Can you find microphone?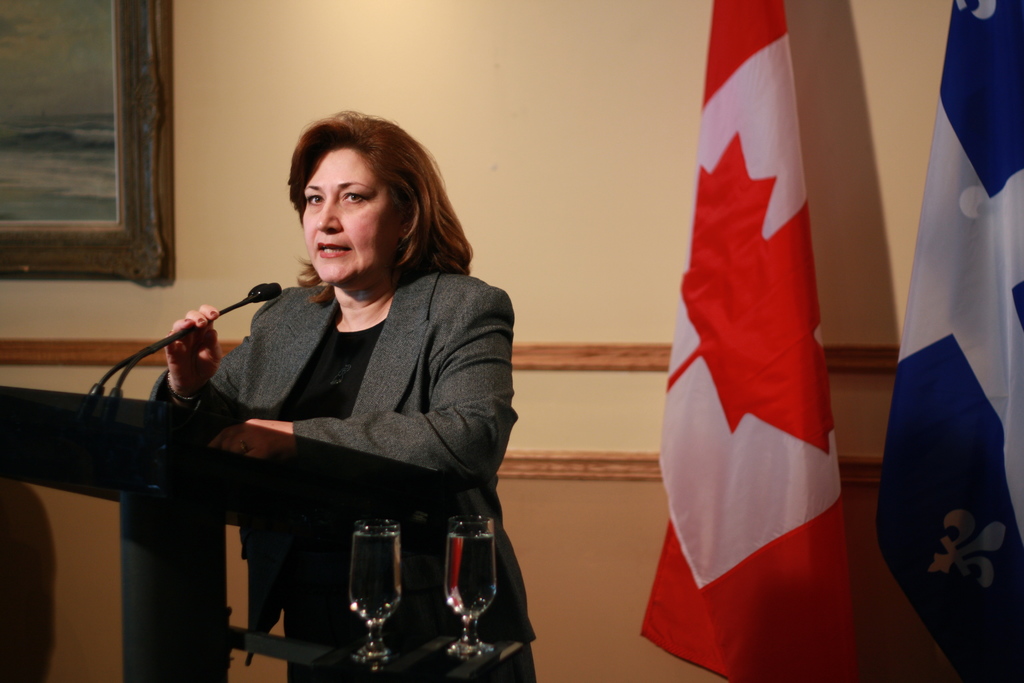
Yes, bounding box: pyautogui.locateOnScreen(110, 280, 281, 397).
